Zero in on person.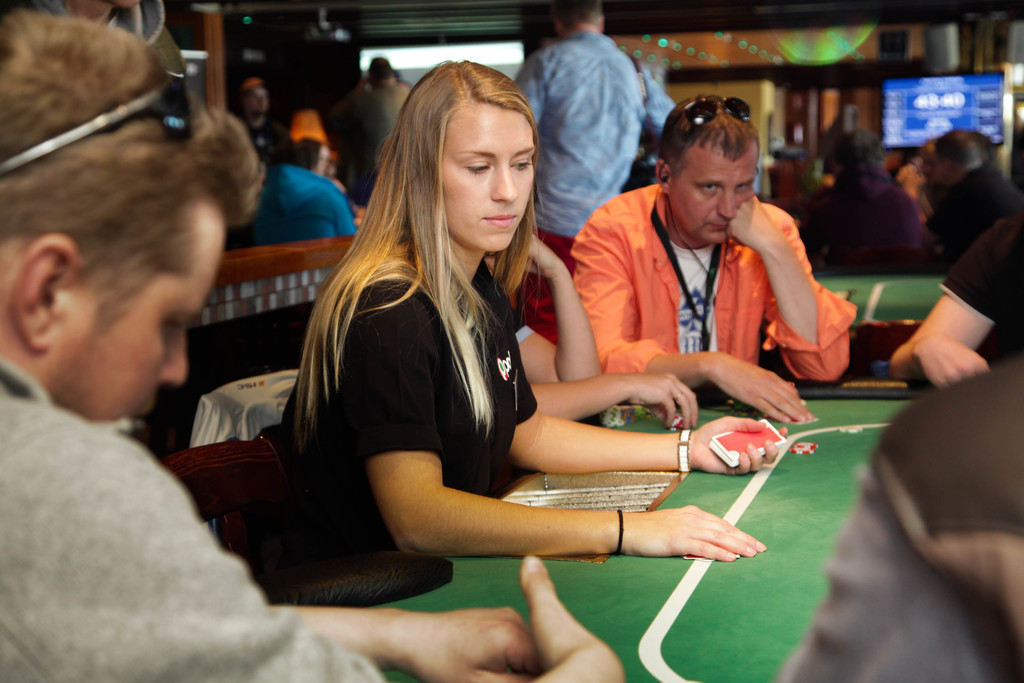
Zeroed in: 0 9 625 682.
